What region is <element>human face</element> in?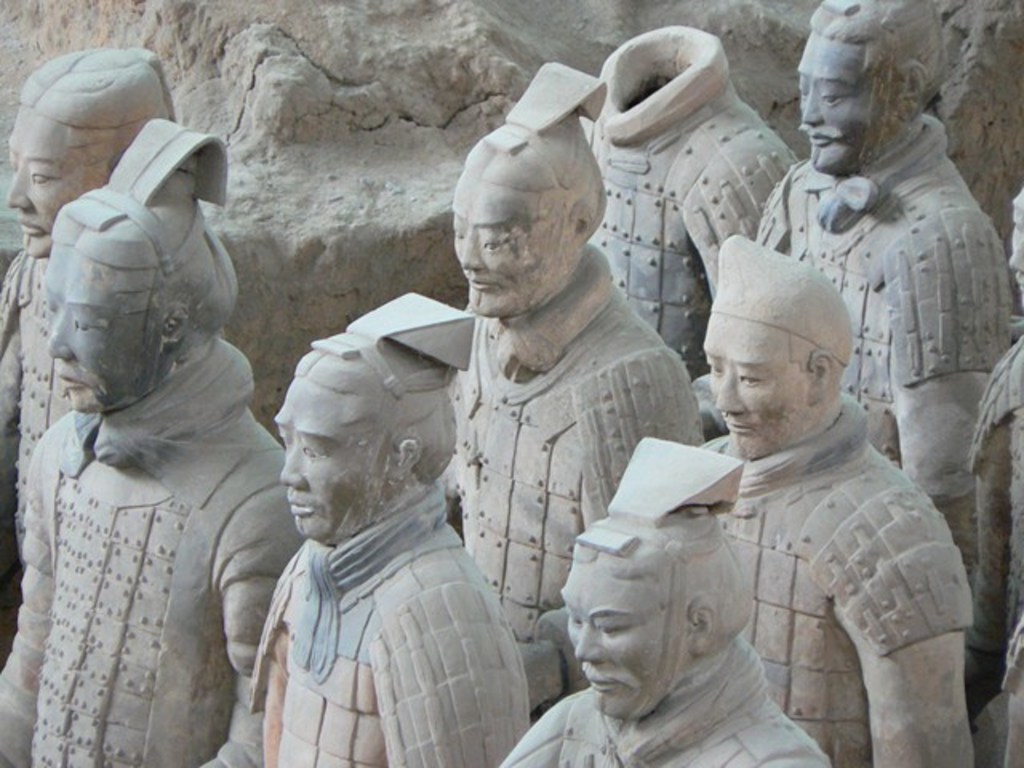
[555, 552, 683, 718].
